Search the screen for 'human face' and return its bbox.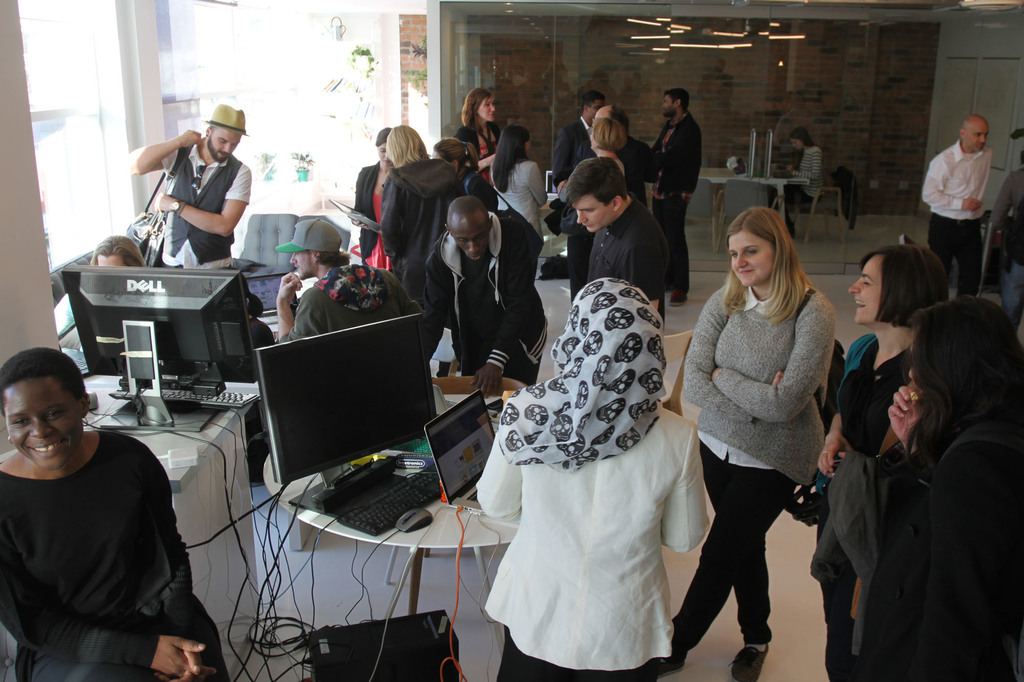
Found: bbox(378, 141, 390, 166).
